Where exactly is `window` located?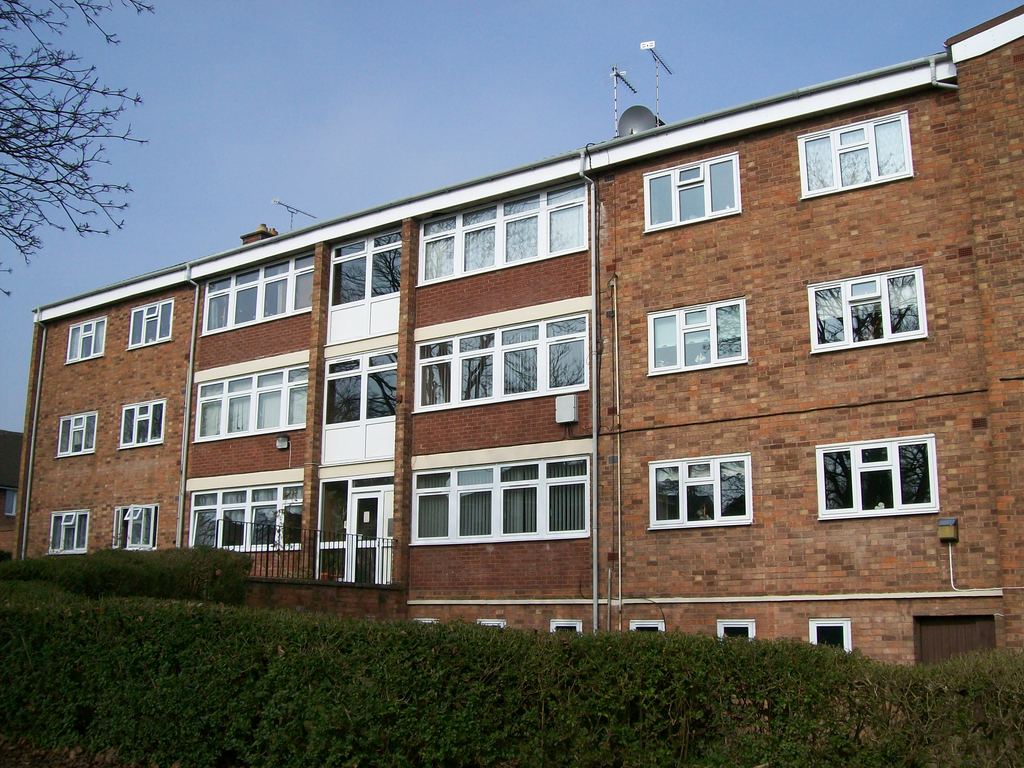
Its bounding box is 56, 412, 98, 458.
